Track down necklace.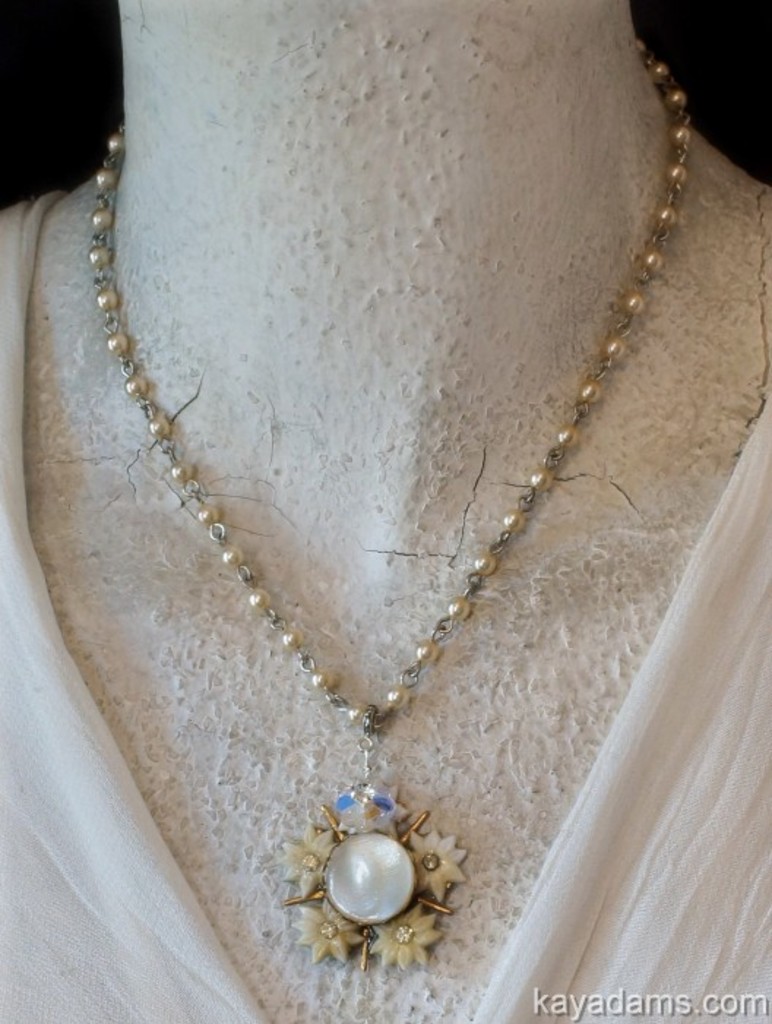
Tracked to 88,39,695,974.
